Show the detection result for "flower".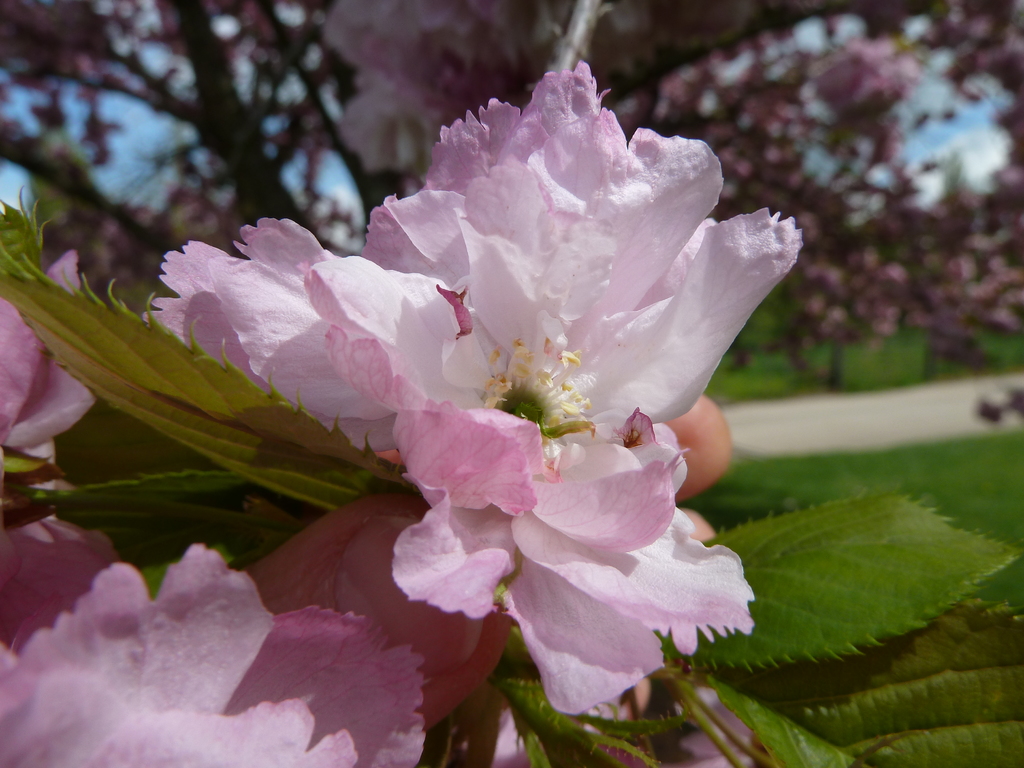
(180, 68, 796, 736).
